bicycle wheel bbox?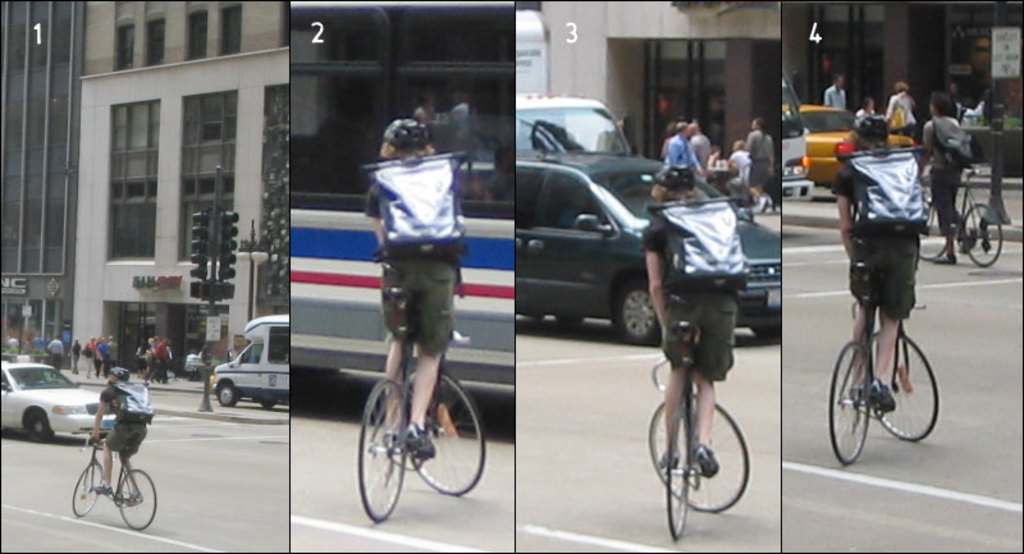
(x1=412, y1=374, x2=489, y2=496)
